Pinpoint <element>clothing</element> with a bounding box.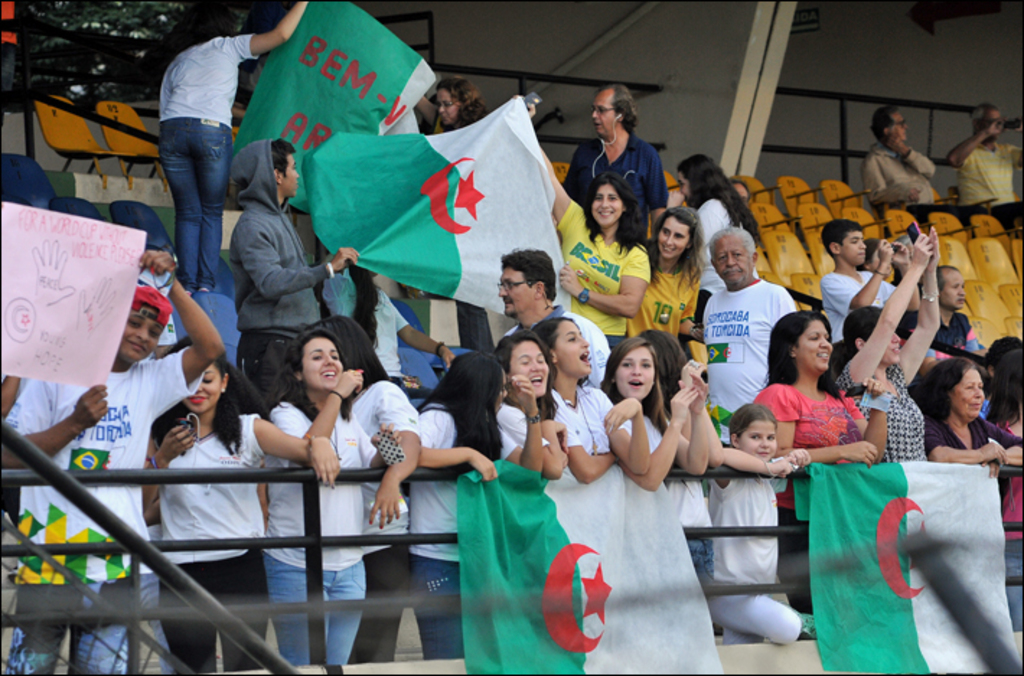
BBox(610, 398, 687, 468).
